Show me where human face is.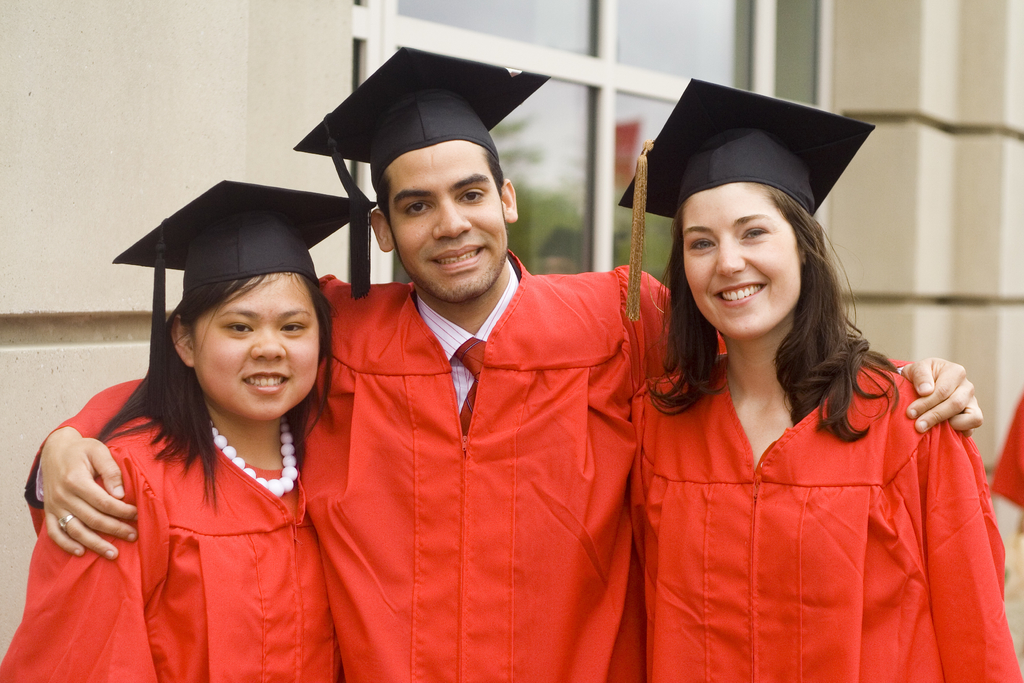
human face is at x1=682, y1=184, x2=799, y2=343.
